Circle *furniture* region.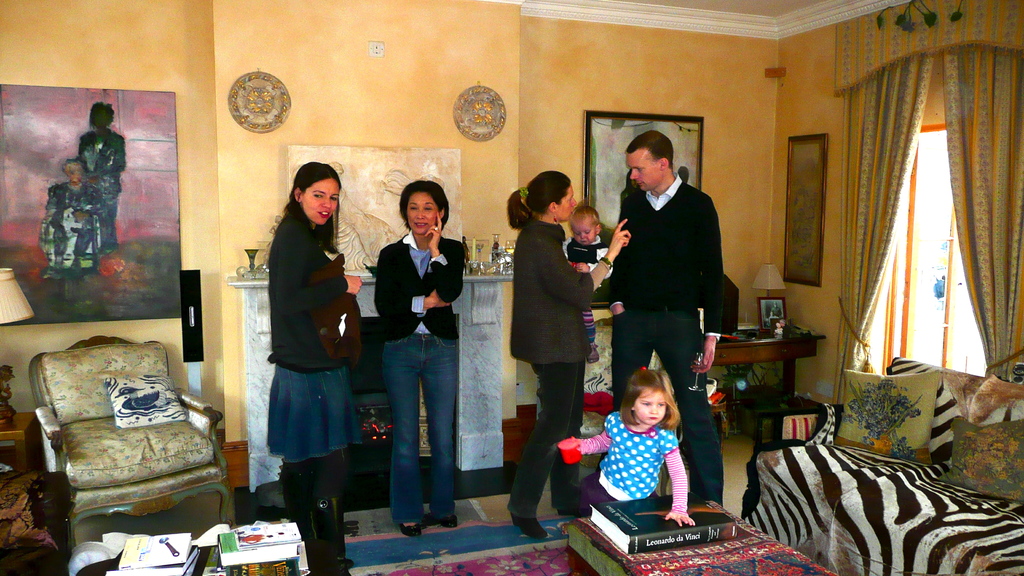
Region: <box>739,356,1023,575</box>.
